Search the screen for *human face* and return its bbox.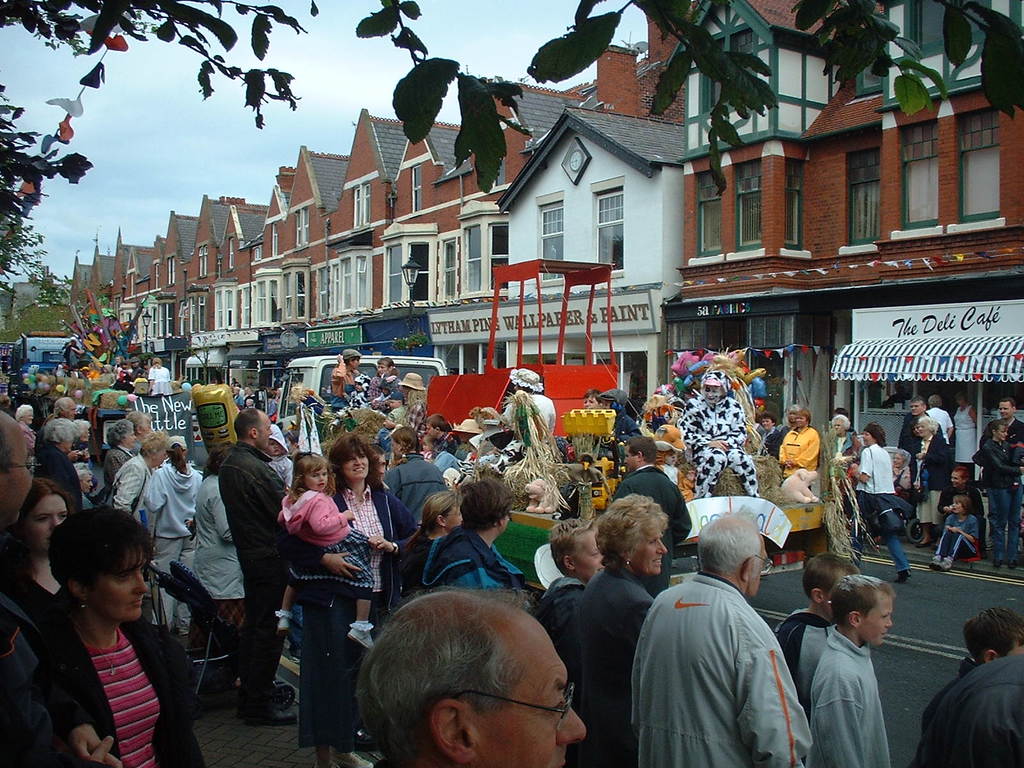
Found: locate(307, 470, 330, 493).
